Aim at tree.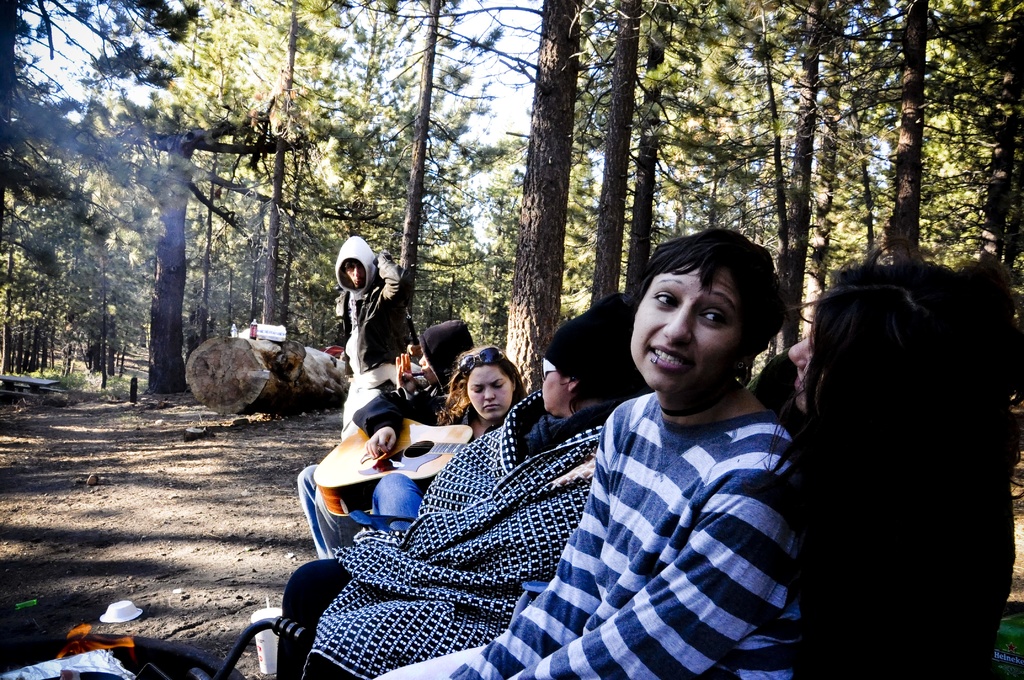
Aimed at box=[364, 0, 548, 336].
